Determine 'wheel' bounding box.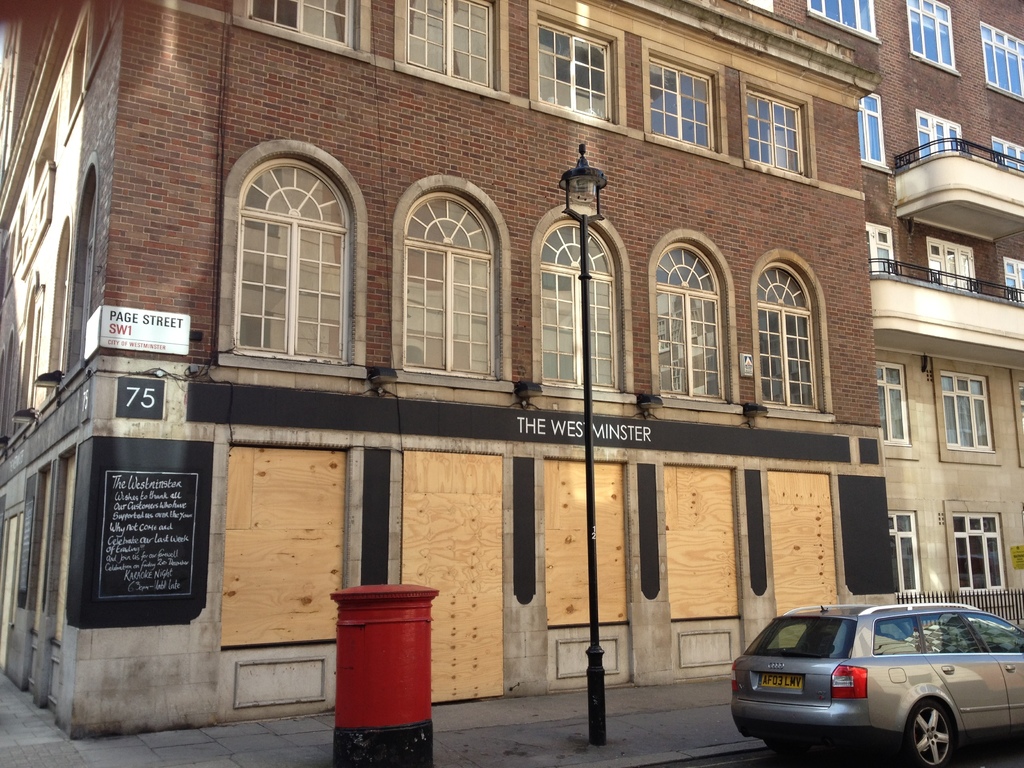
Determined: pyautogui.locateOnScreen(908, 687, 968, 767).
